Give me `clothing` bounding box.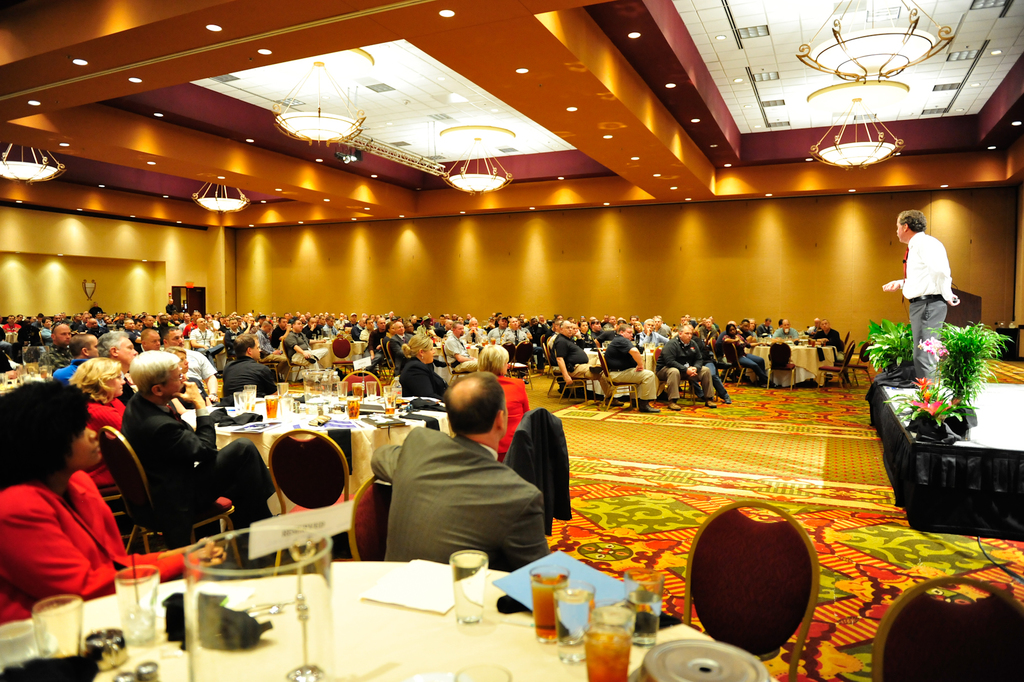
(48, 358, 88, 385).
